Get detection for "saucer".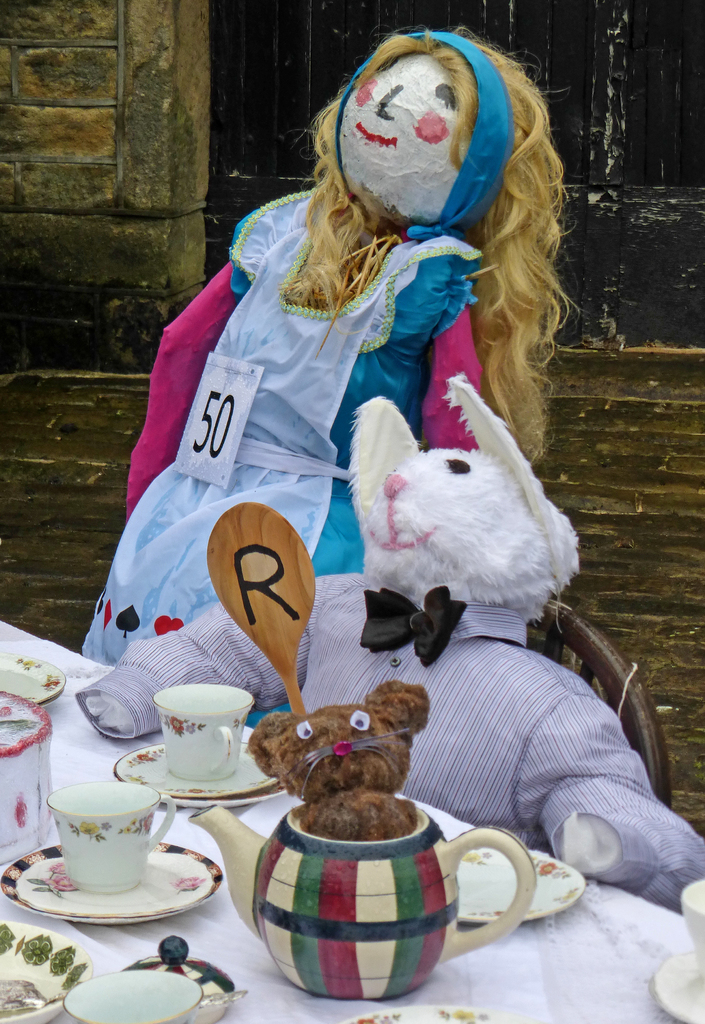
Detection: x1=0 y1=843 x2=228 y2=922.
